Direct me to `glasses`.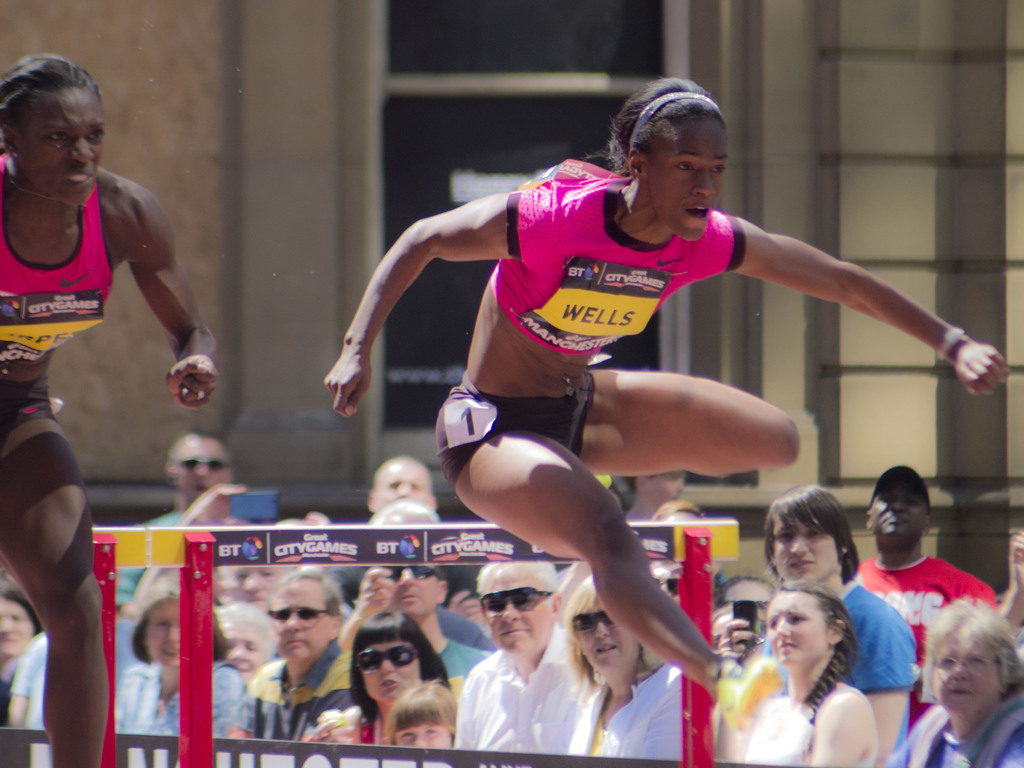
Direction: 172,455,230,472.
